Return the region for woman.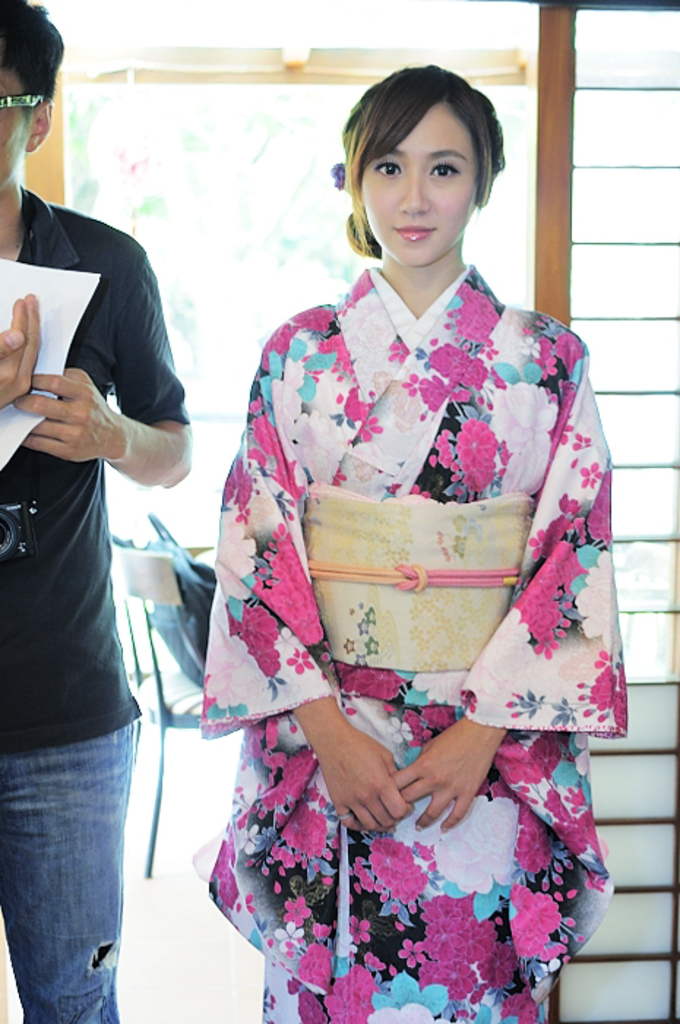
bbox=[170, 59, 630, 1009].
